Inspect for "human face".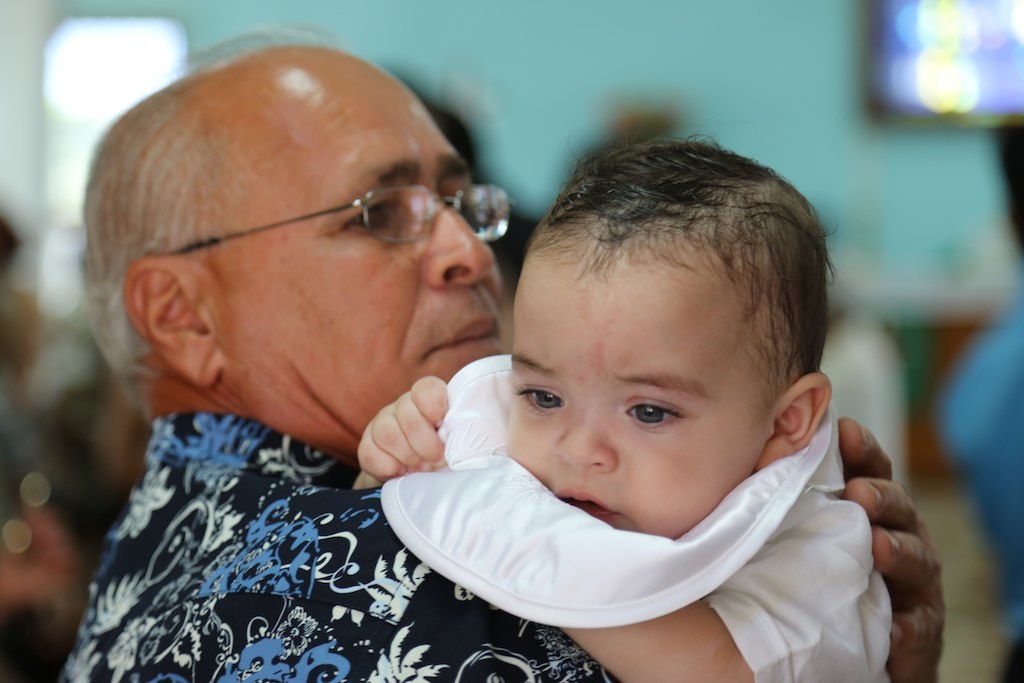
Inspection: [503, 260, 762, 537].
